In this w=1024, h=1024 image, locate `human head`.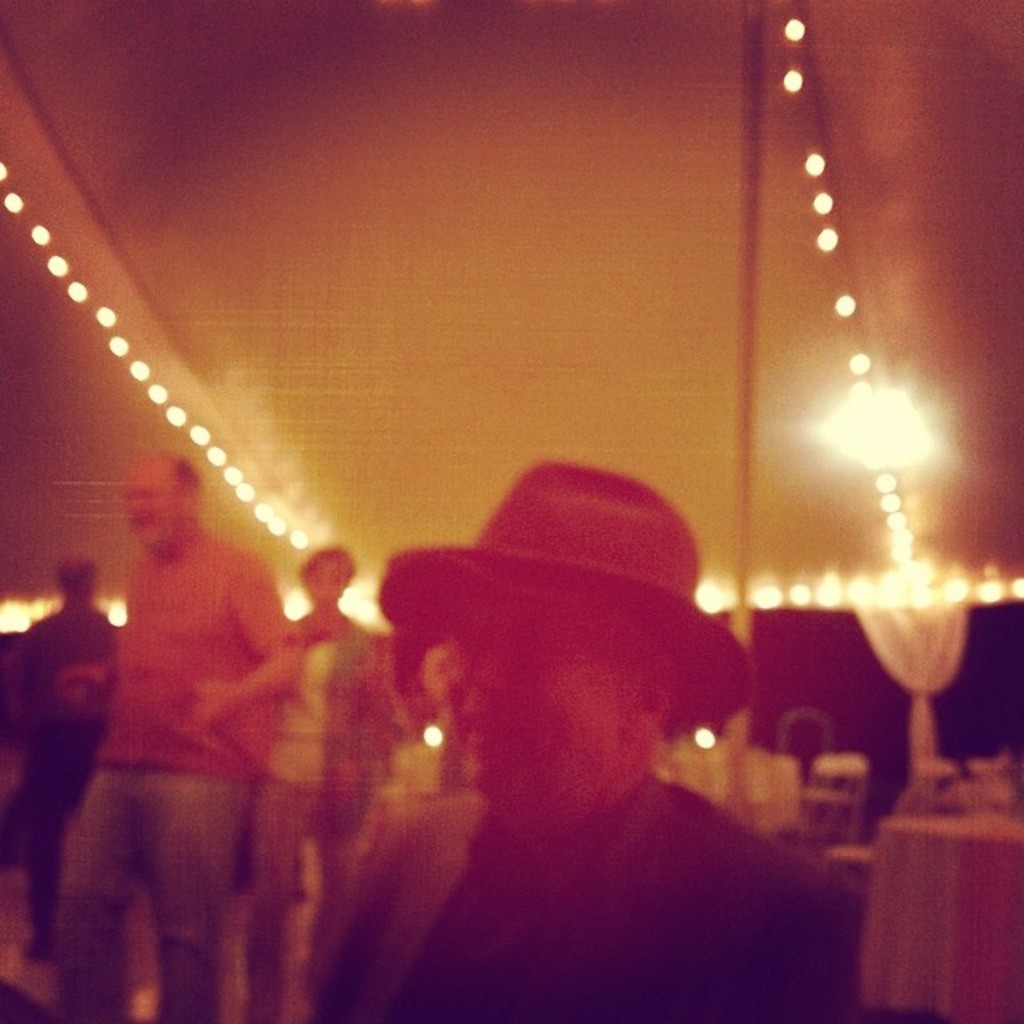
Bounding box: region(122, 459, 203, 549).
